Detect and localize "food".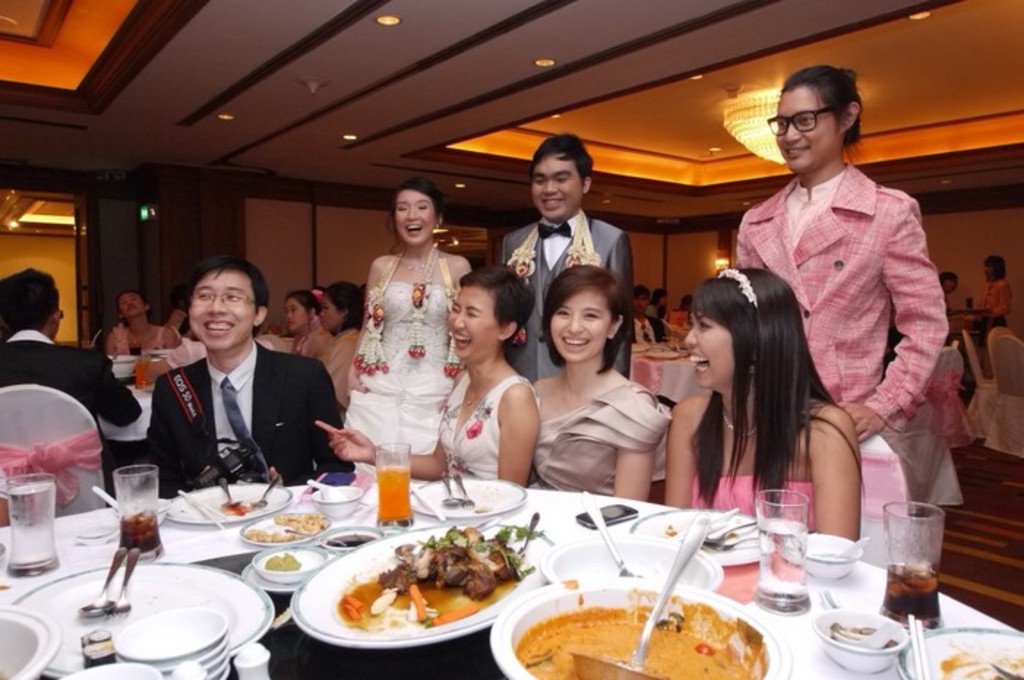
Localized at crop(326, 531, 379, 553).
